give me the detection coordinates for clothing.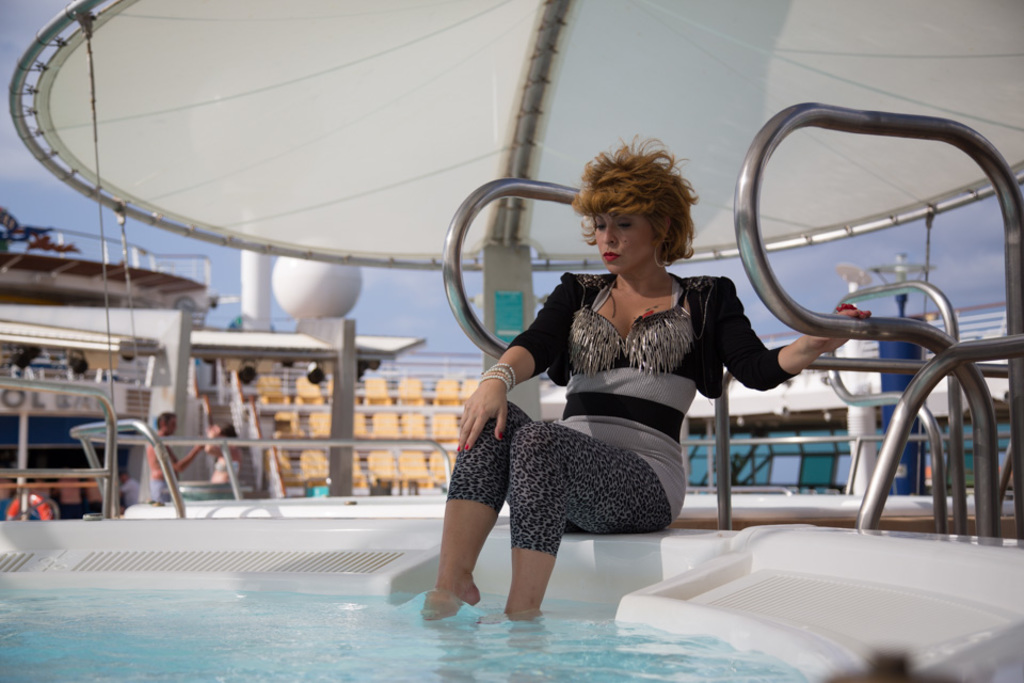
rect(437, 251, 784, 552).
